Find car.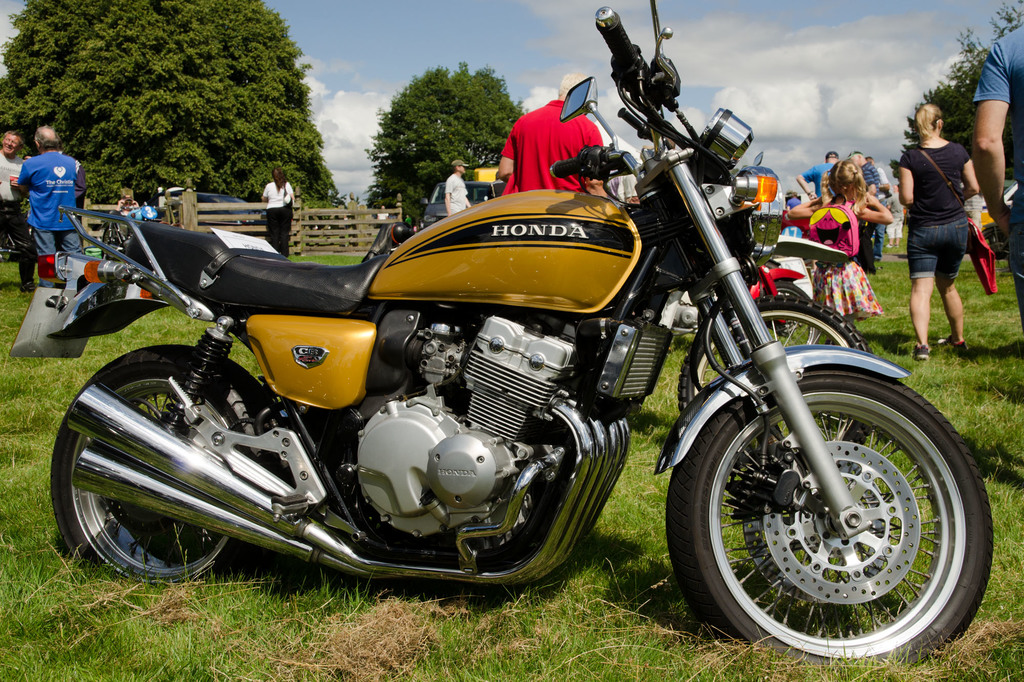
select_region(197, 196, 264, 226).
